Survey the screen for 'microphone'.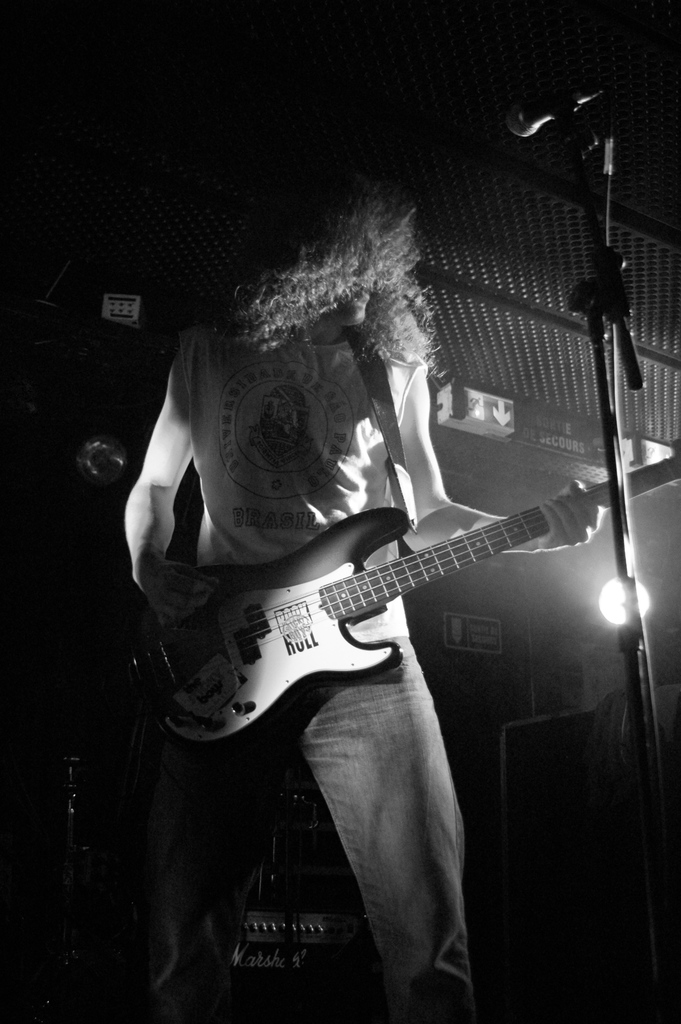
Survey found: Rect(508, 84, 602, 140).
